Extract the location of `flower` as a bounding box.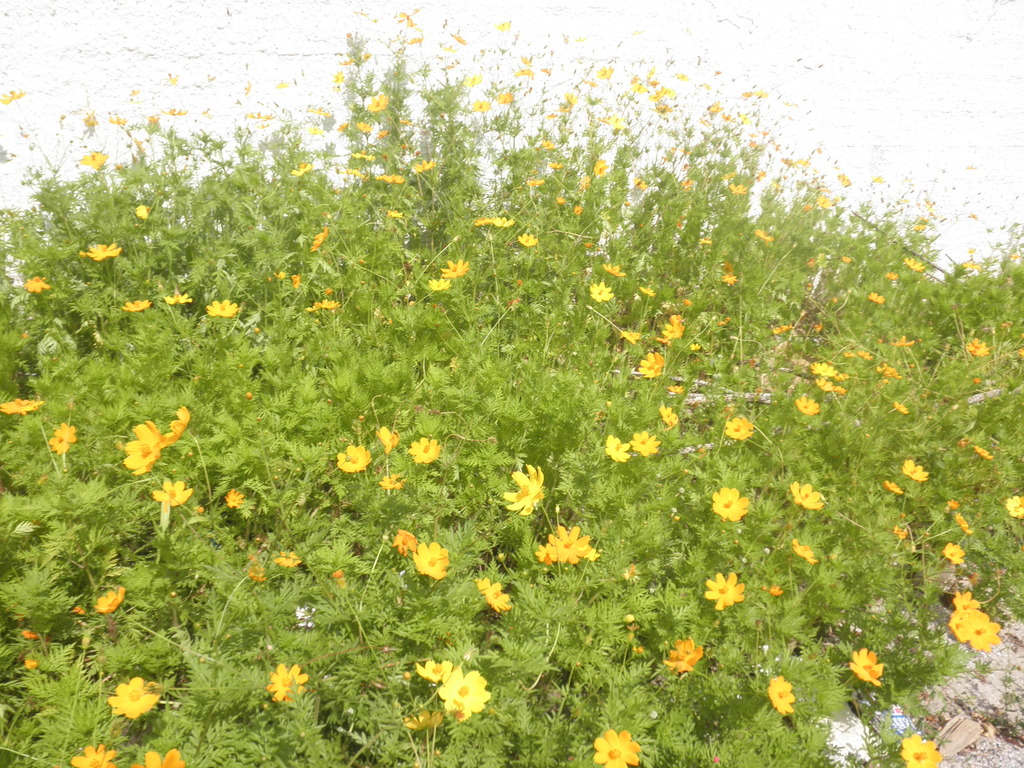
<box>410,440,442,463</box>.
